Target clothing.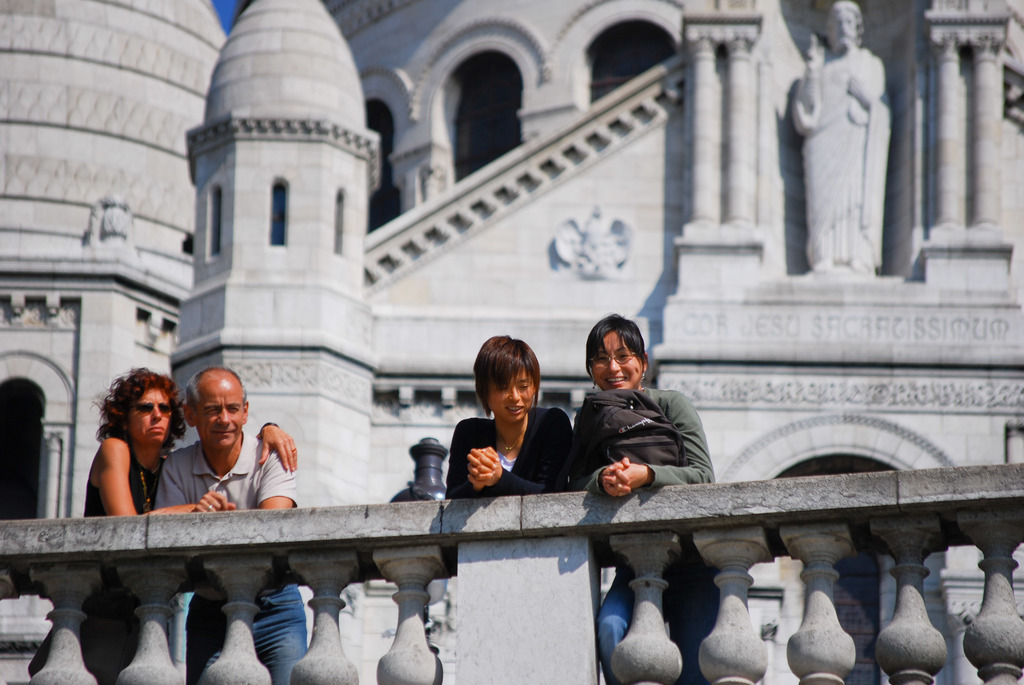
Target region: region(576, 384, 722, 684).
